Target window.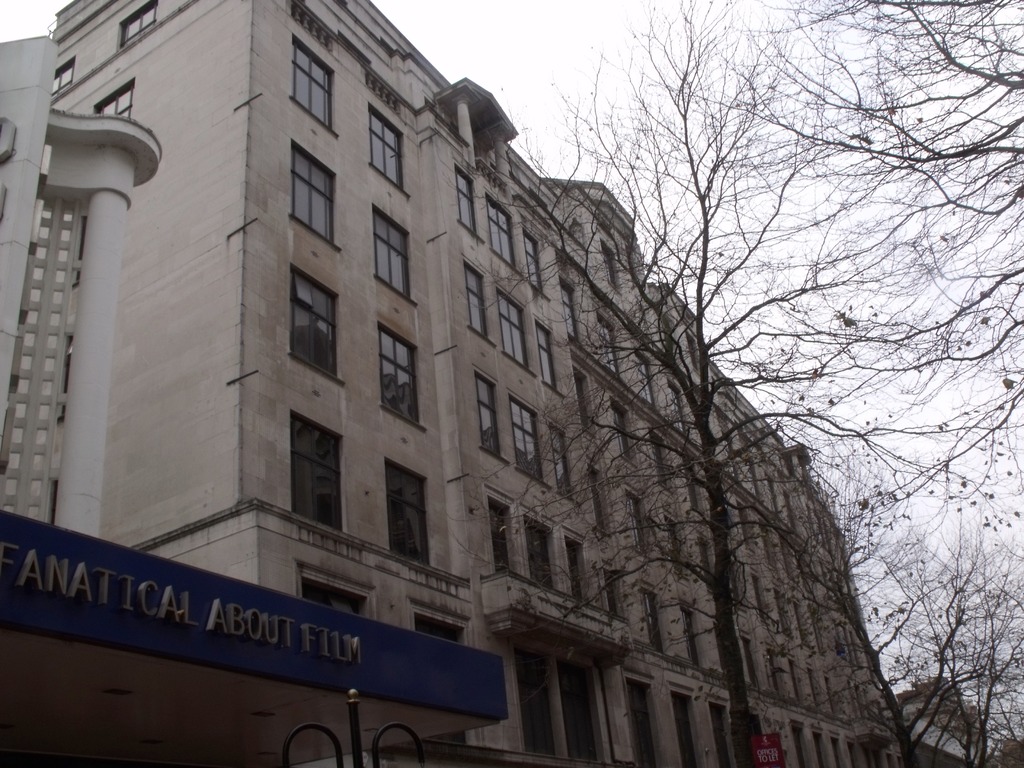
Target region: l=483, t=481, r=526, b=580.
